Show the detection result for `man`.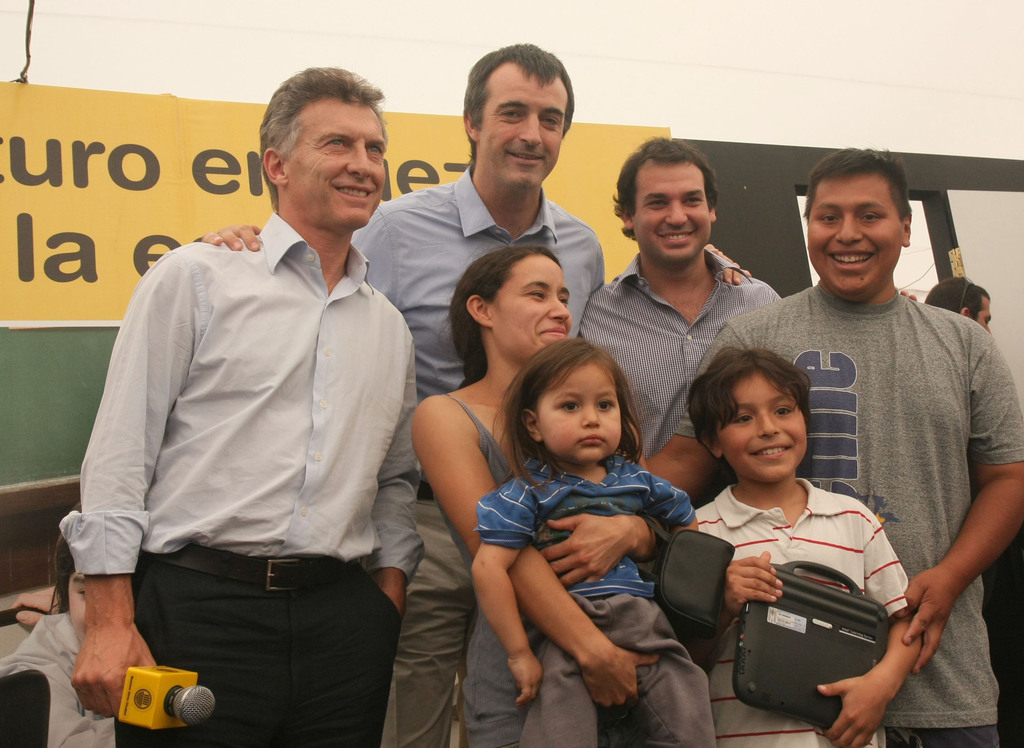
BBox(575, 131, 786, 457).
